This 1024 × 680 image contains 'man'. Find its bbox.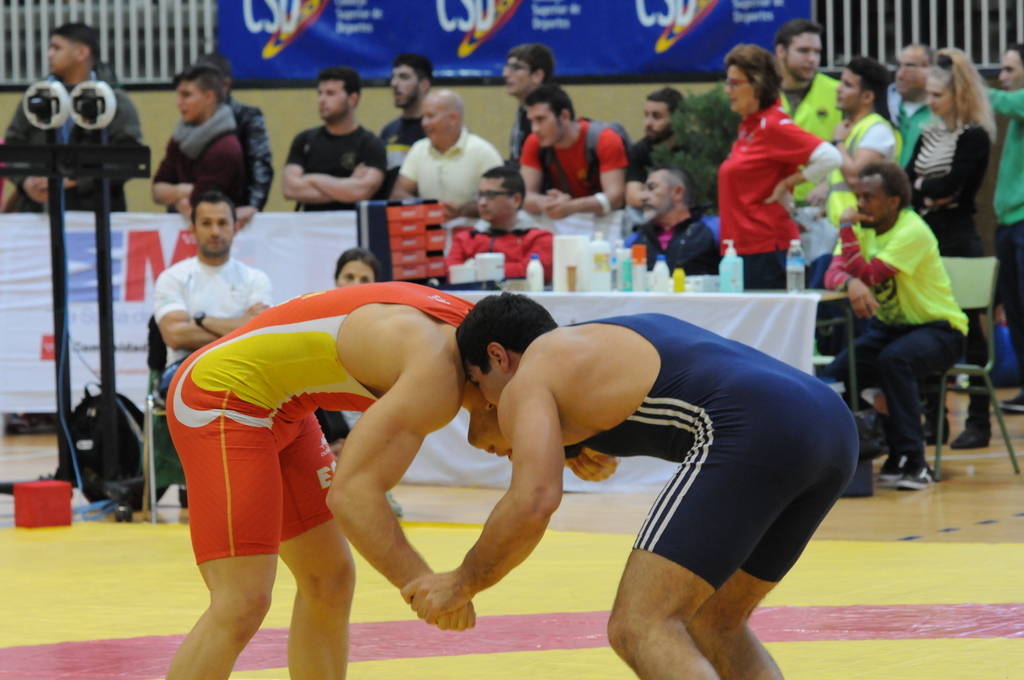
Rect(803, 53, 910, 227).
